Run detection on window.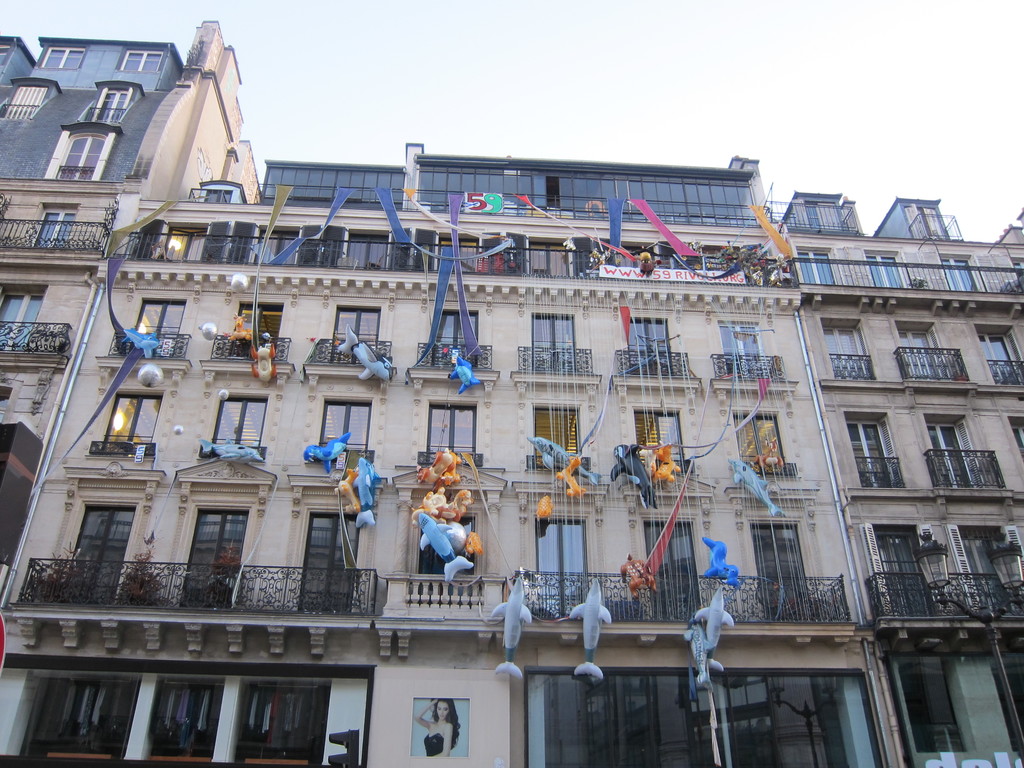
Result: (x1=15, y1=678, x2=139, y2=757).
